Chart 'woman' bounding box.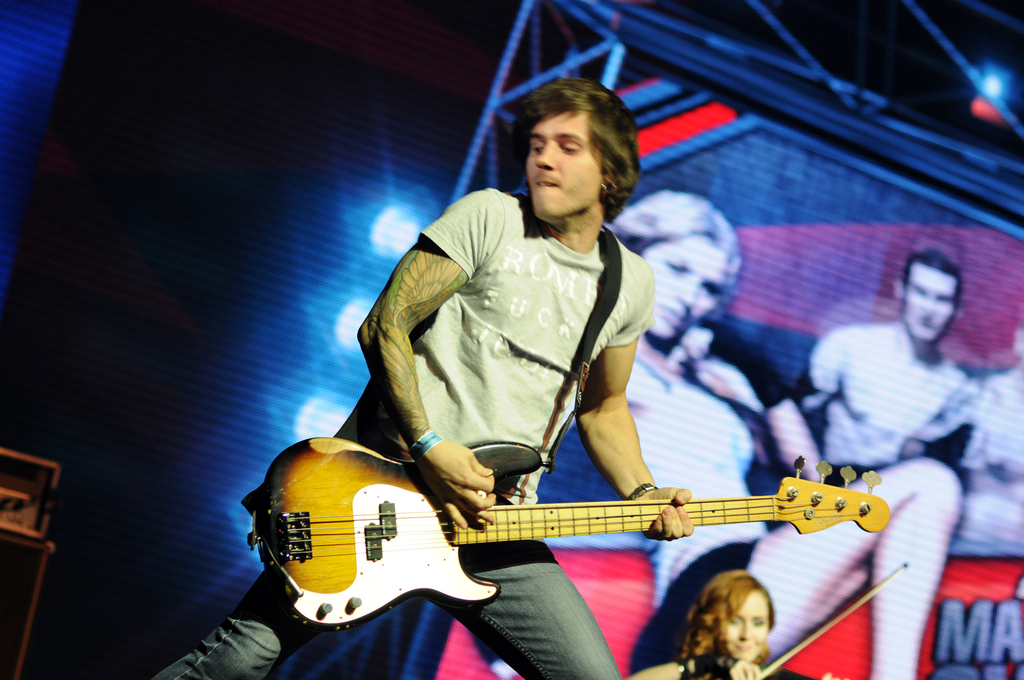
Charted: (625,191,956,679).
